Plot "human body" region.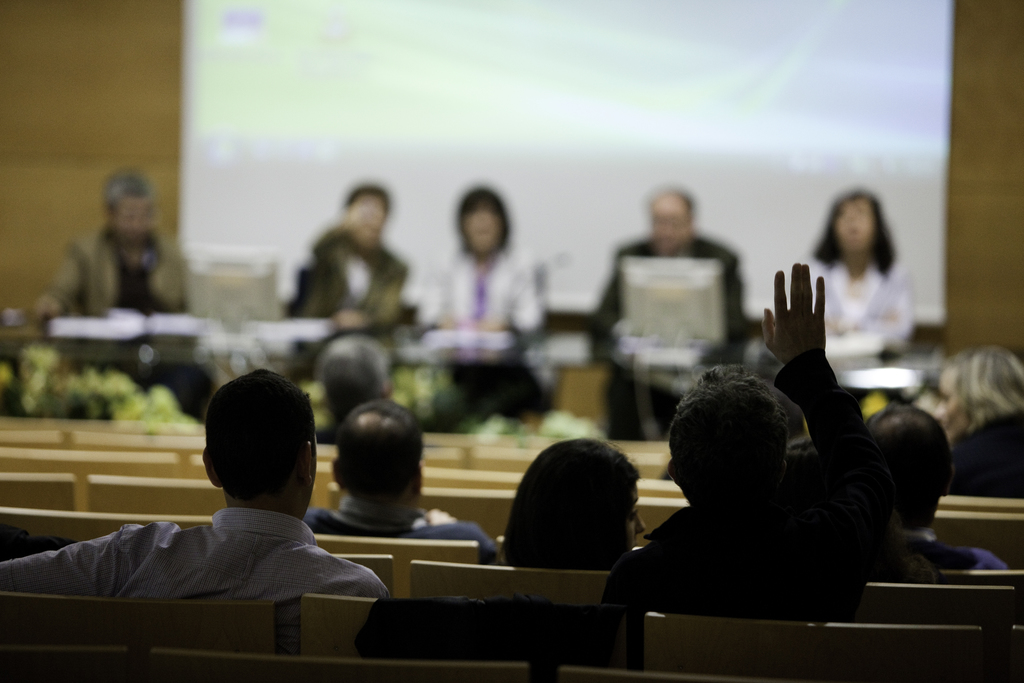
Plotted at Rect(790, 259, 917, 365).
